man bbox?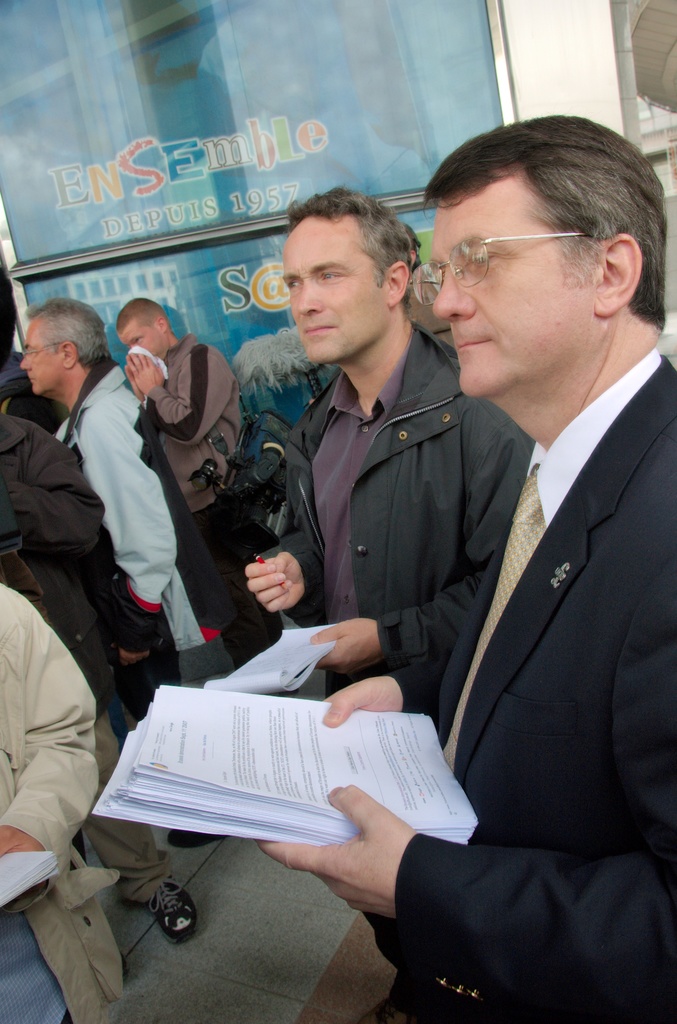
(x1=240, y1=183, x2=533, y2=1023)
